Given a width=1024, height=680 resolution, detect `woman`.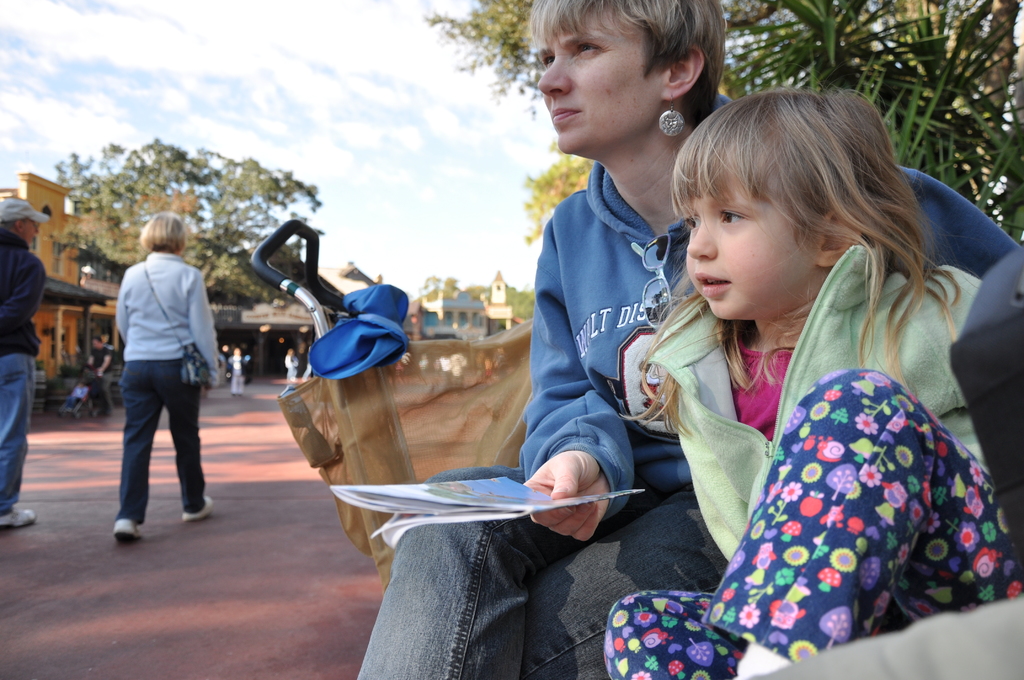
box=[95, 198, 218, 554].
